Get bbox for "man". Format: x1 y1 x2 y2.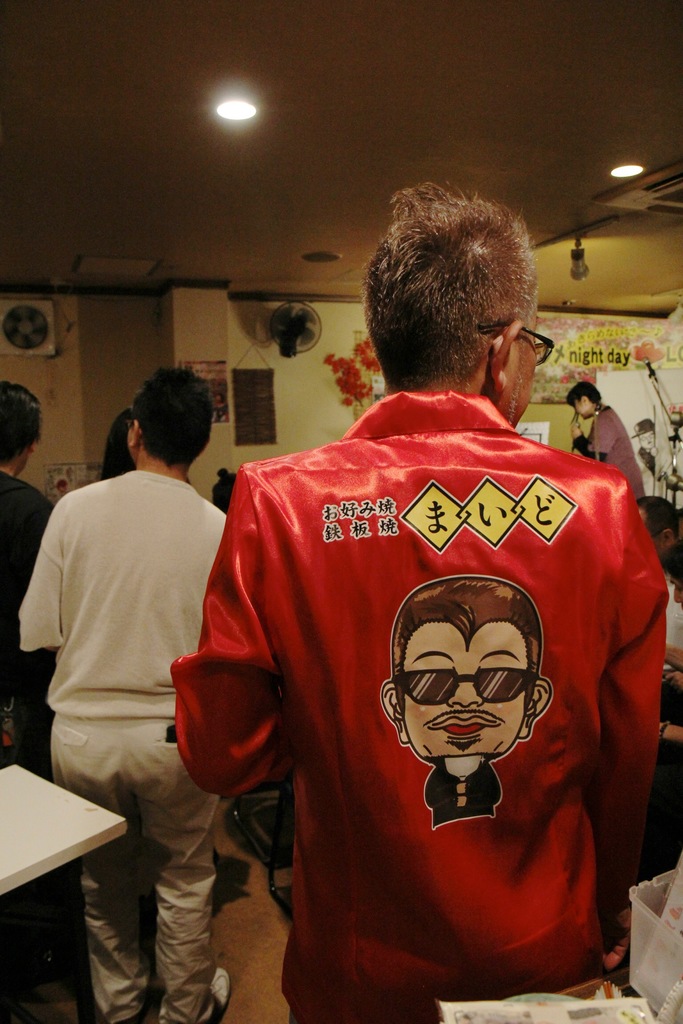
379 574 551 831.
